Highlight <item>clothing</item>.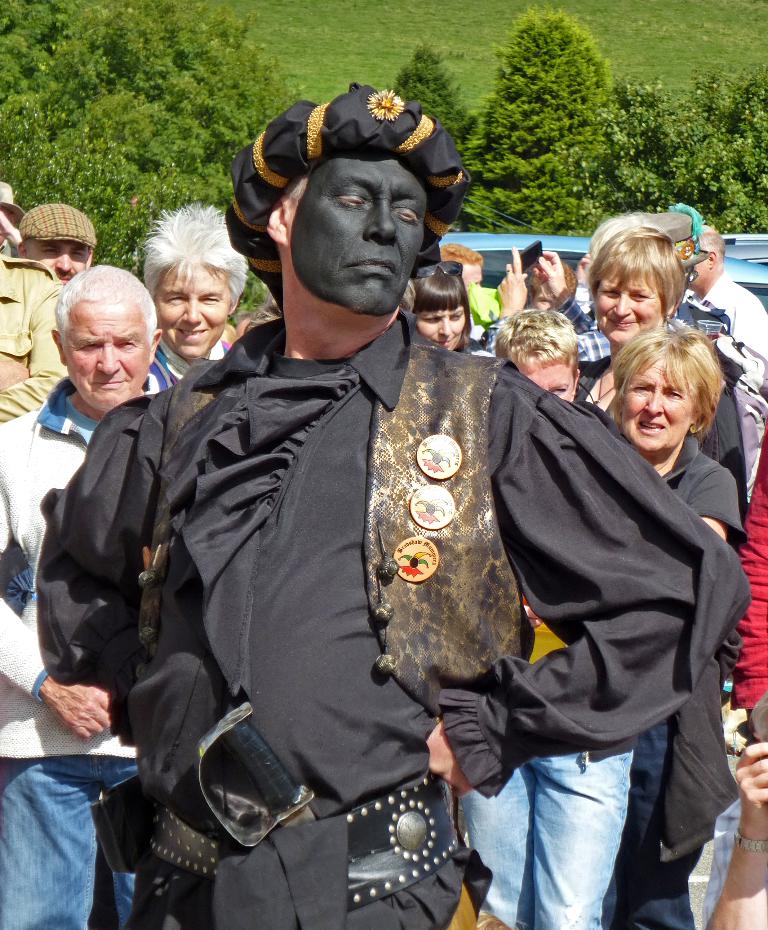
Highlighted region: detection(0, 382, 124, 926).
